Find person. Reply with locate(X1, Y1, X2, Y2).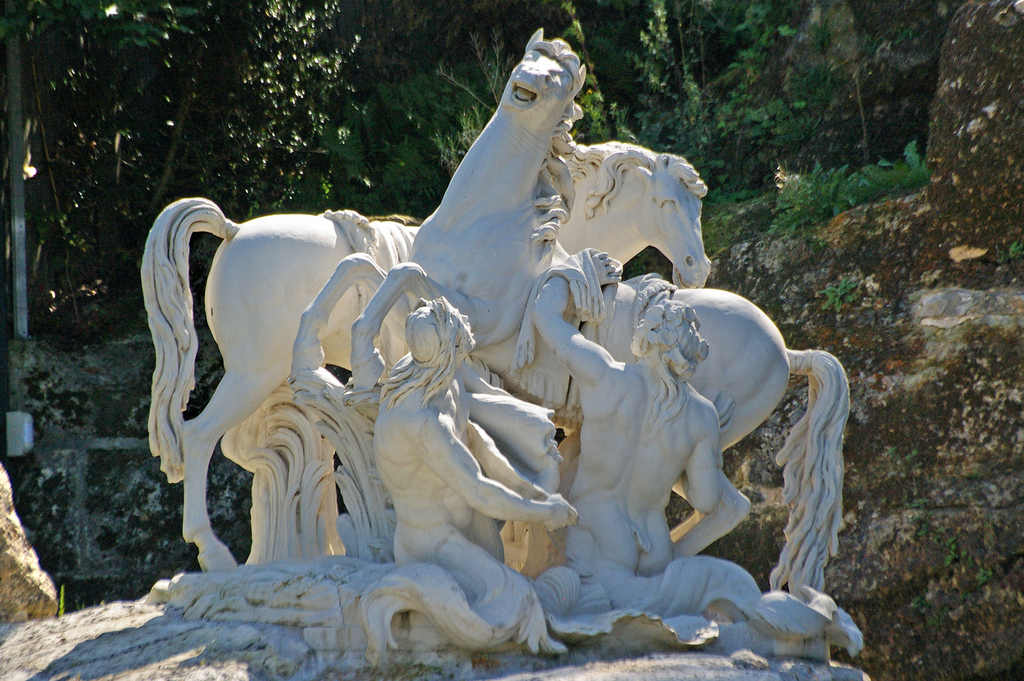
locate(397, 294, 568, 637).
